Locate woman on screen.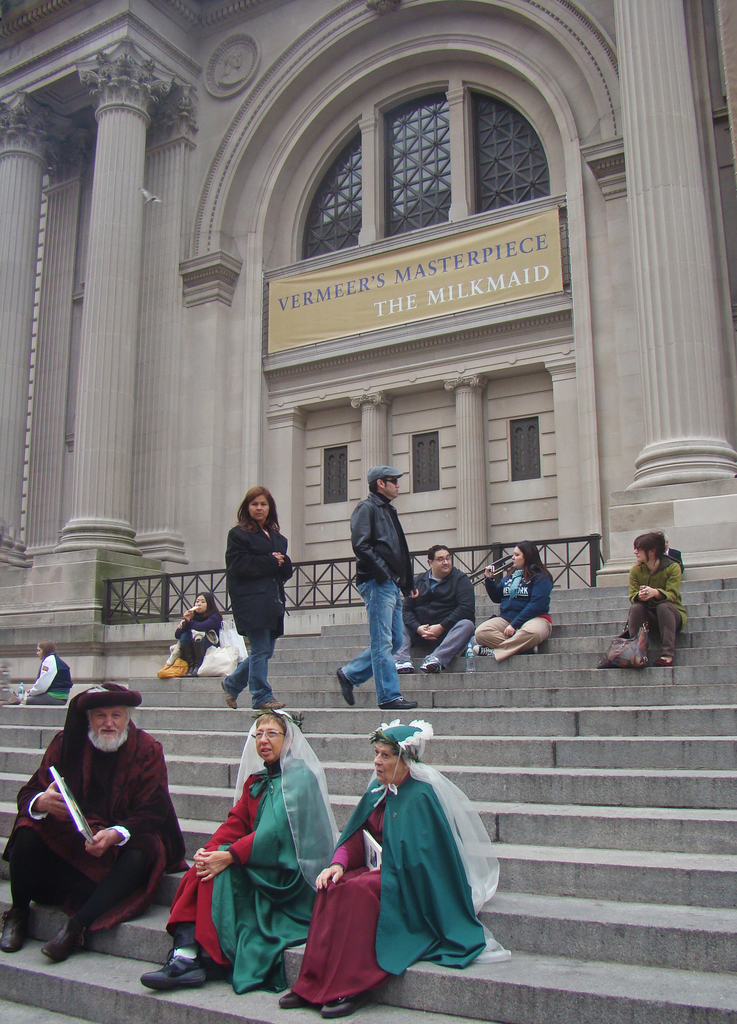
On screen at x1=154, y1=590, x2=221, y2=688.
